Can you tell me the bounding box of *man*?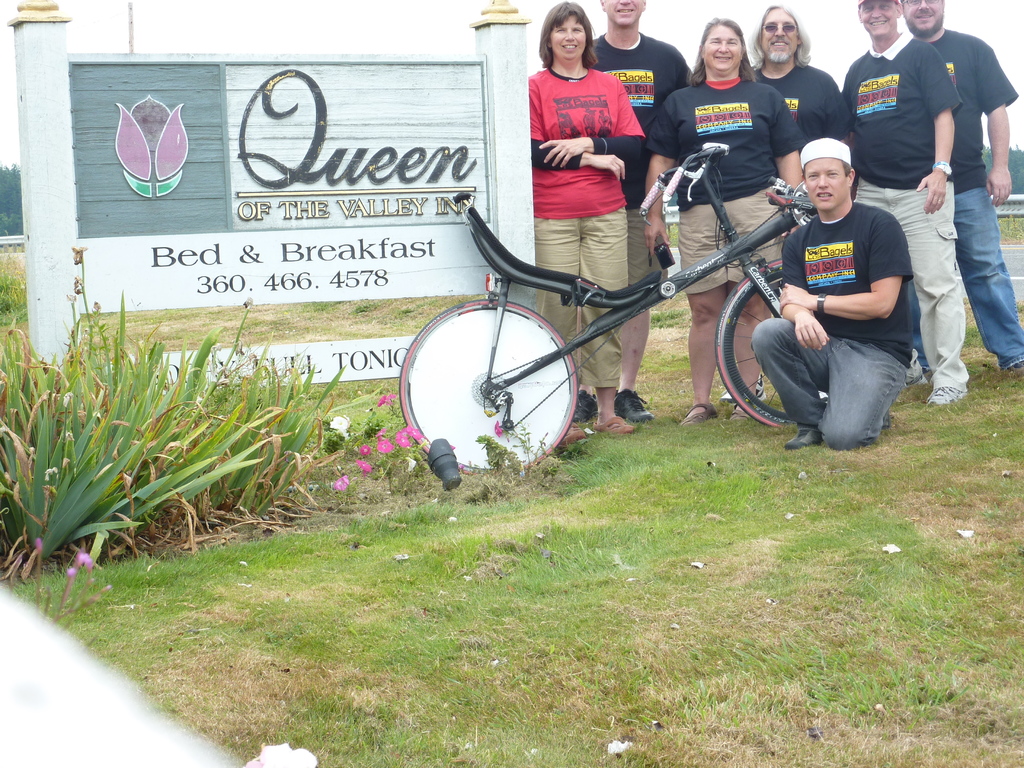
{"left": 570, "top": 0, "right": 695, "bottom": 420}.
